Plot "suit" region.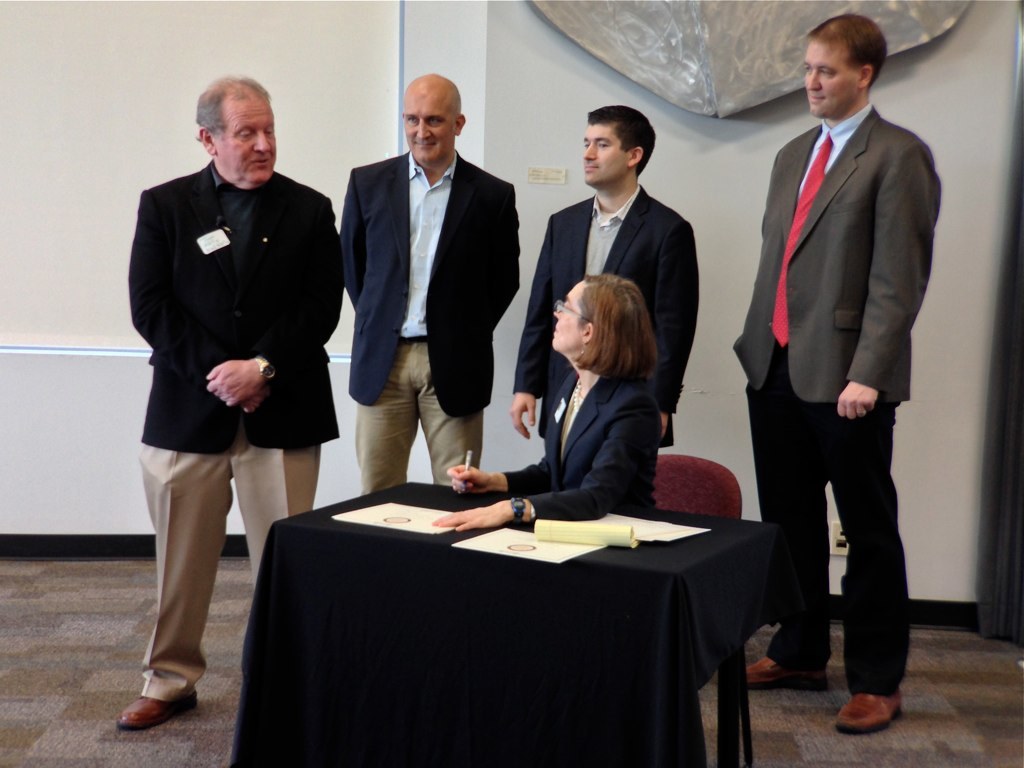
Plotted at 513 183 700 443.
